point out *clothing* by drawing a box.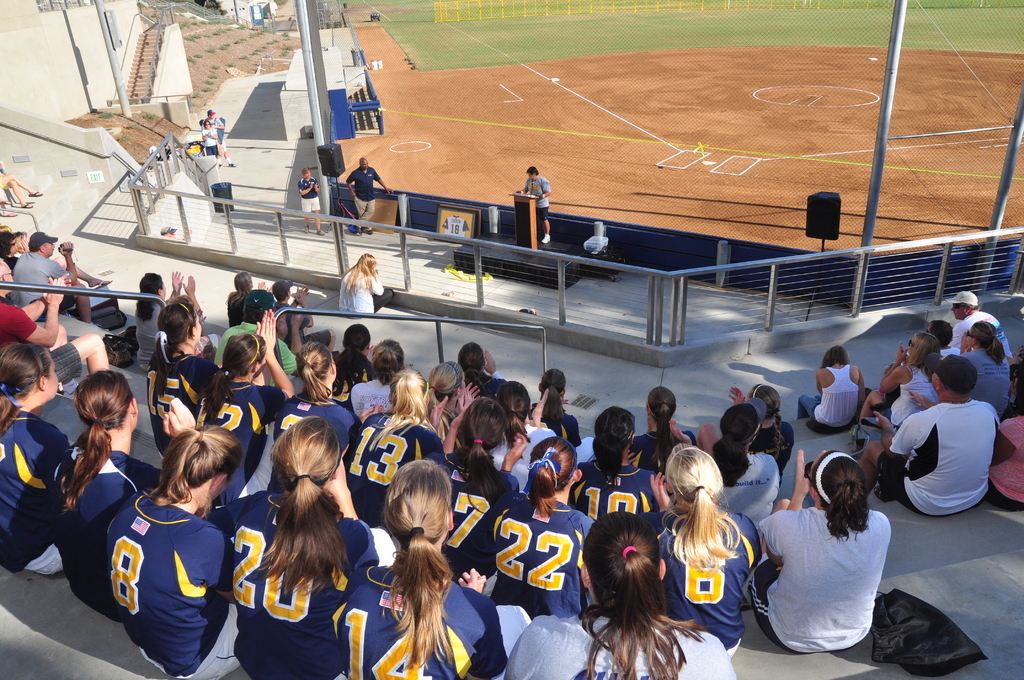
l=221, t=312, r=294, b=382.
